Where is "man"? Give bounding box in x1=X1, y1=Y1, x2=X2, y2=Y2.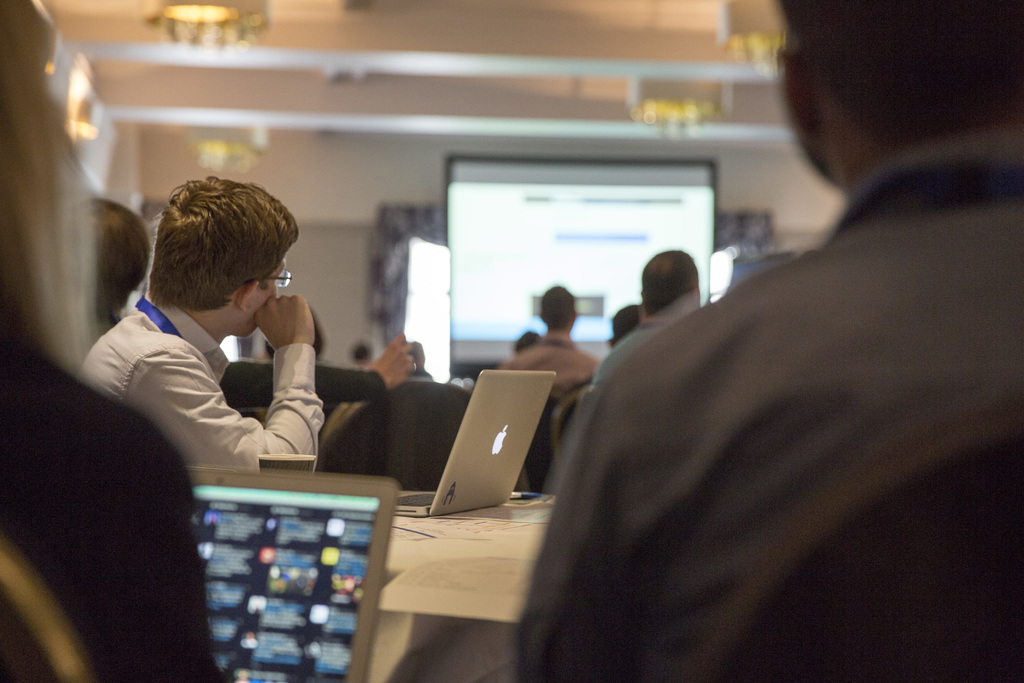
x1=593, y1=248, x2=703, y2=377.
